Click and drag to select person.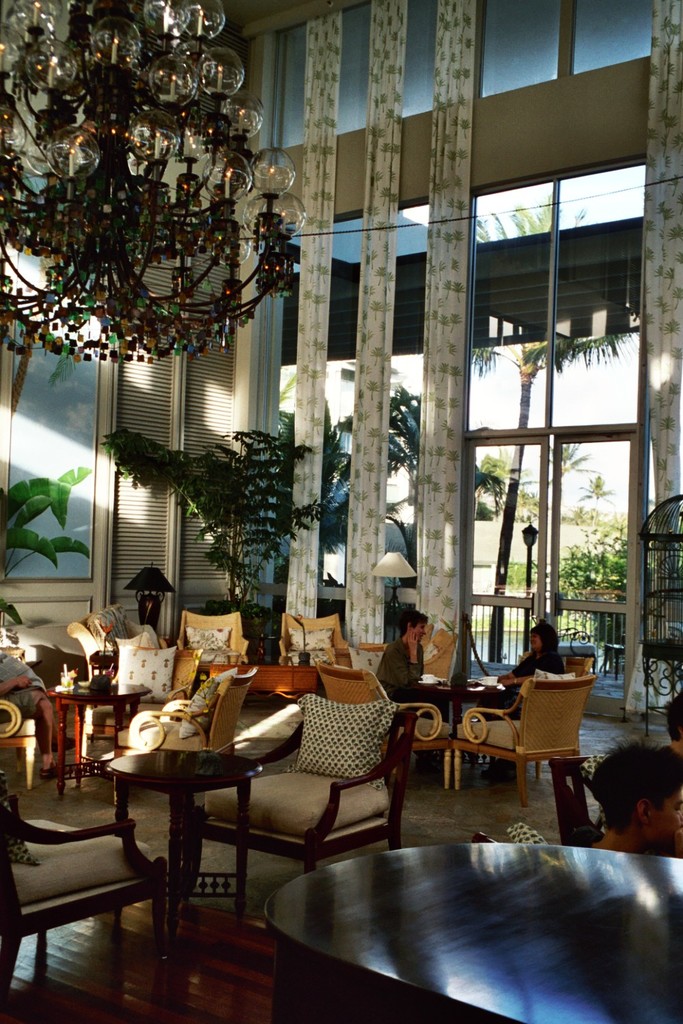
Selection: bbox(579, 722, 682, 884).
